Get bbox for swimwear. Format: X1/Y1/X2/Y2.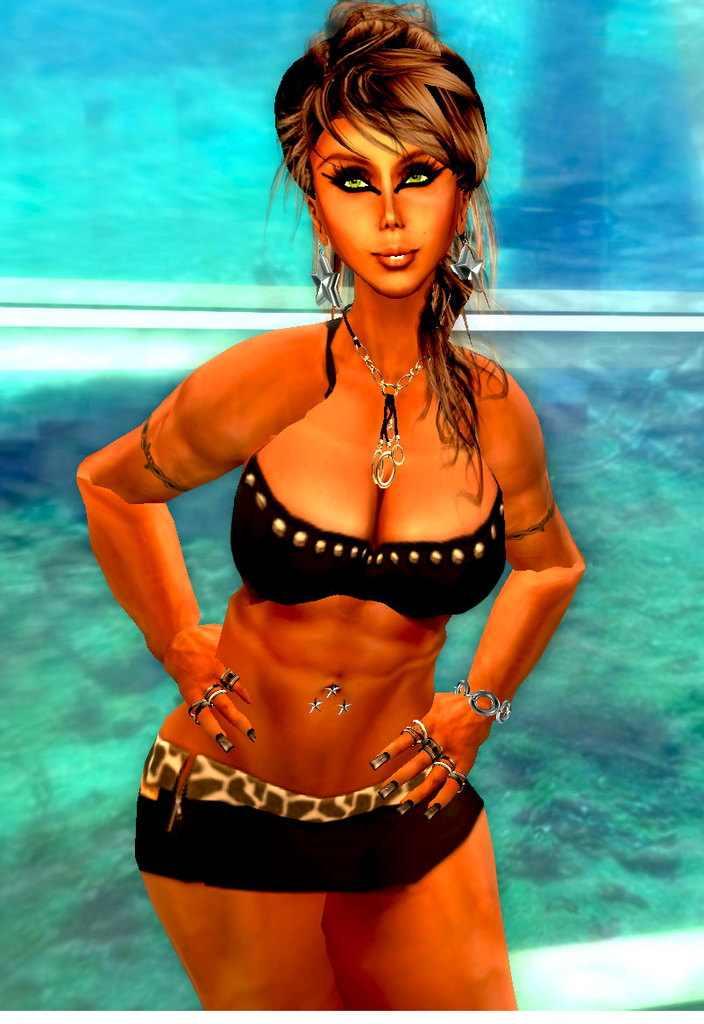
131/742/488/893.
